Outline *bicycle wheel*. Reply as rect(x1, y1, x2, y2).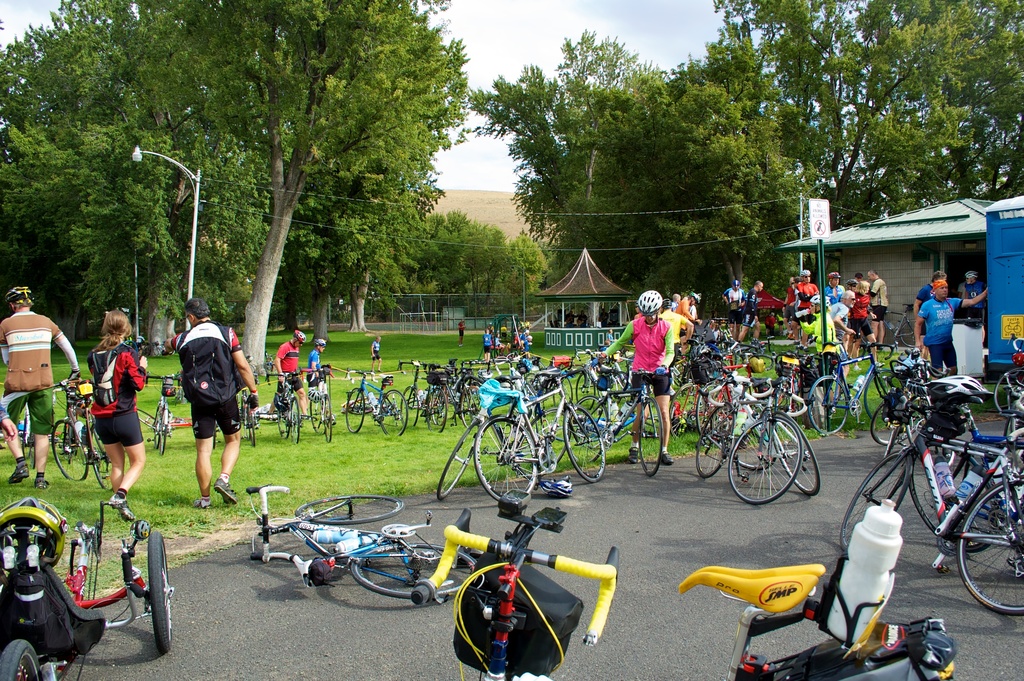
rect(299, 498, 400, 529).
